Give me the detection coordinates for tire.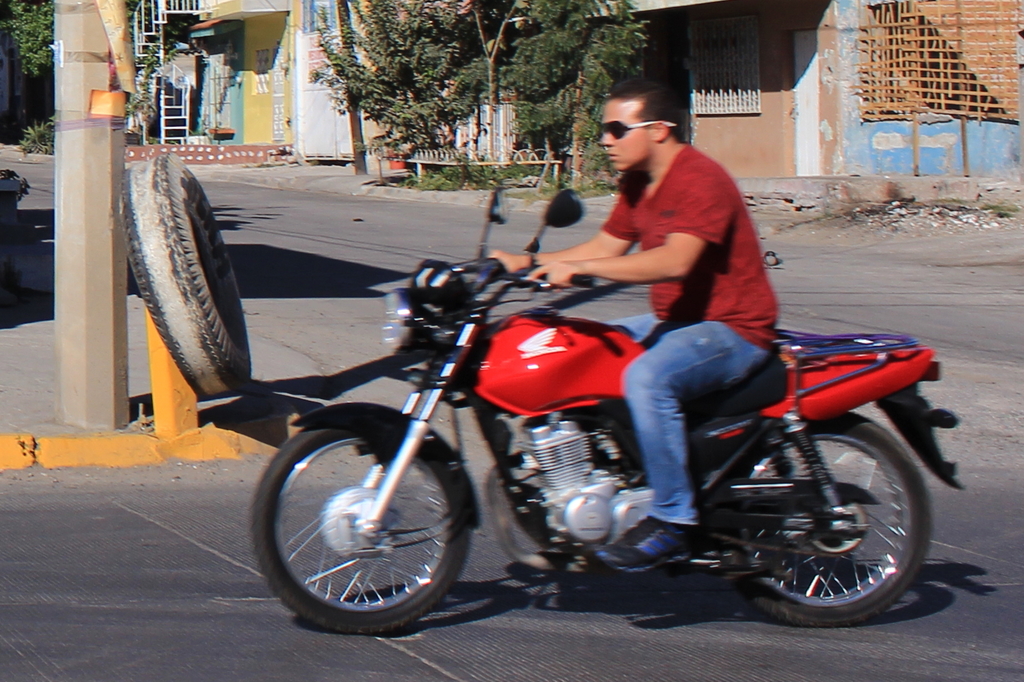
box=[252, 425, 472, 633].
